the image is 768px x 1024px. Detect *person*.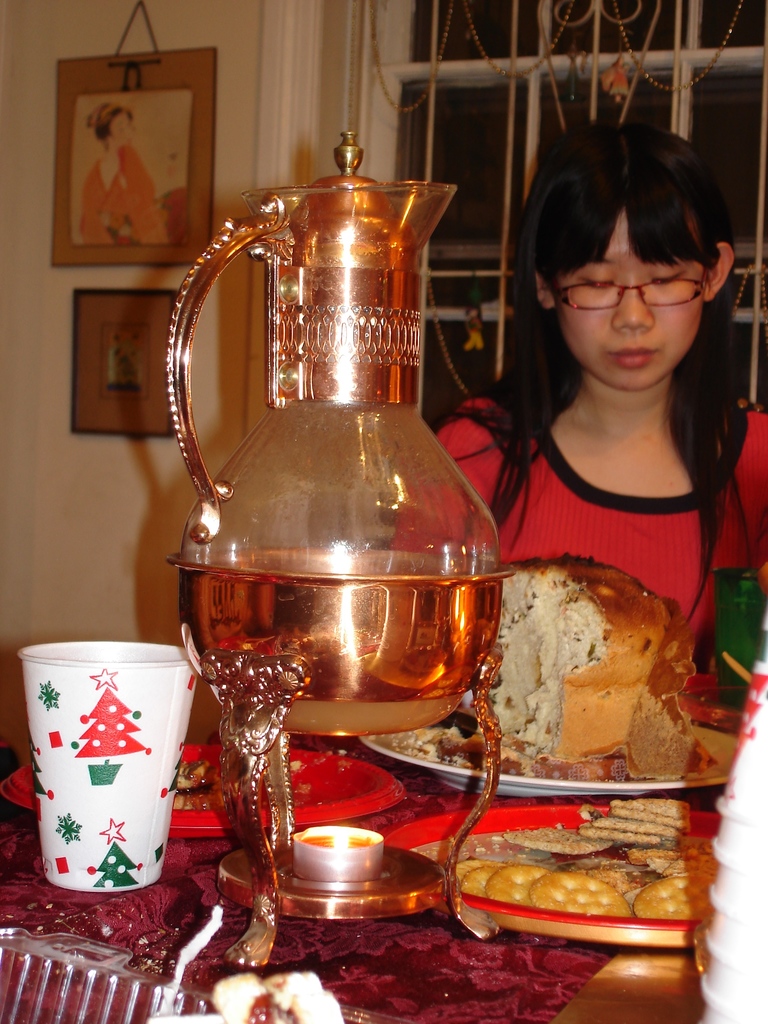
Detection: <region>391, 121, 767, 664</region>.
